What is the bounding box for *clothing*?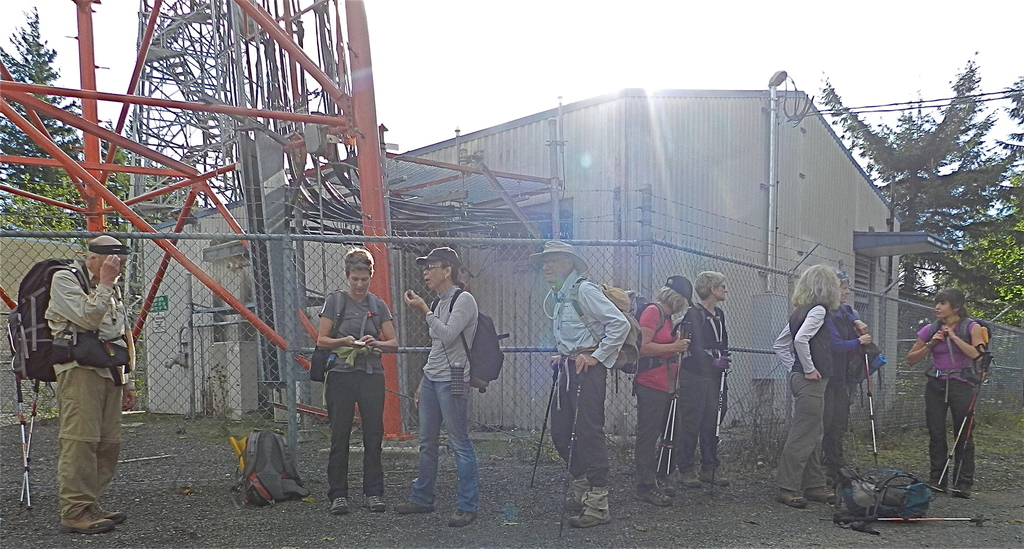
[767, 296, 838, 491].
